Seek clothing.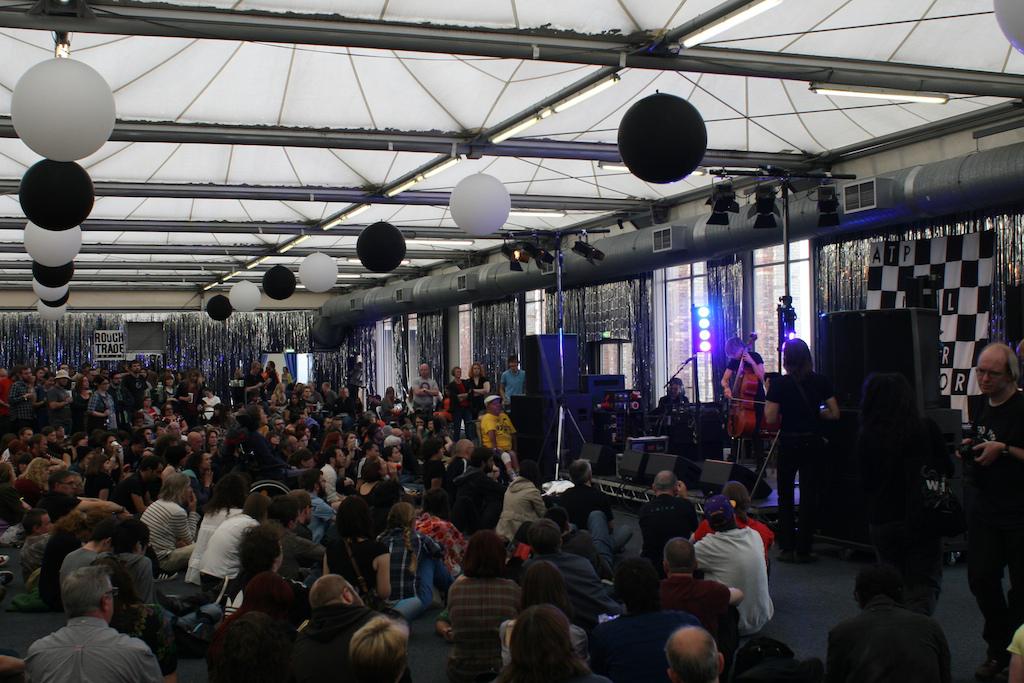
[left=9, top=375, right=38, bottom=433].
